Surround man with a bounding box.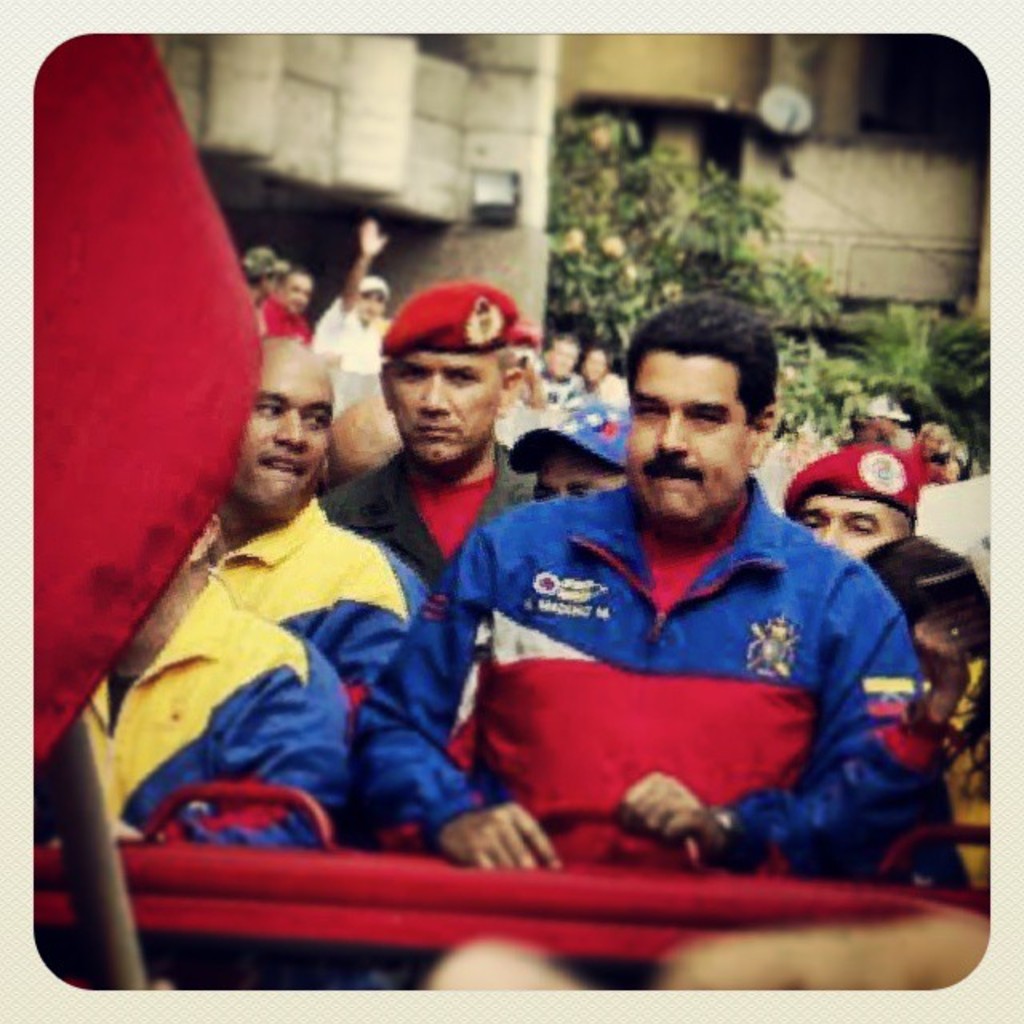
rect(530, 403, 635, 507).
